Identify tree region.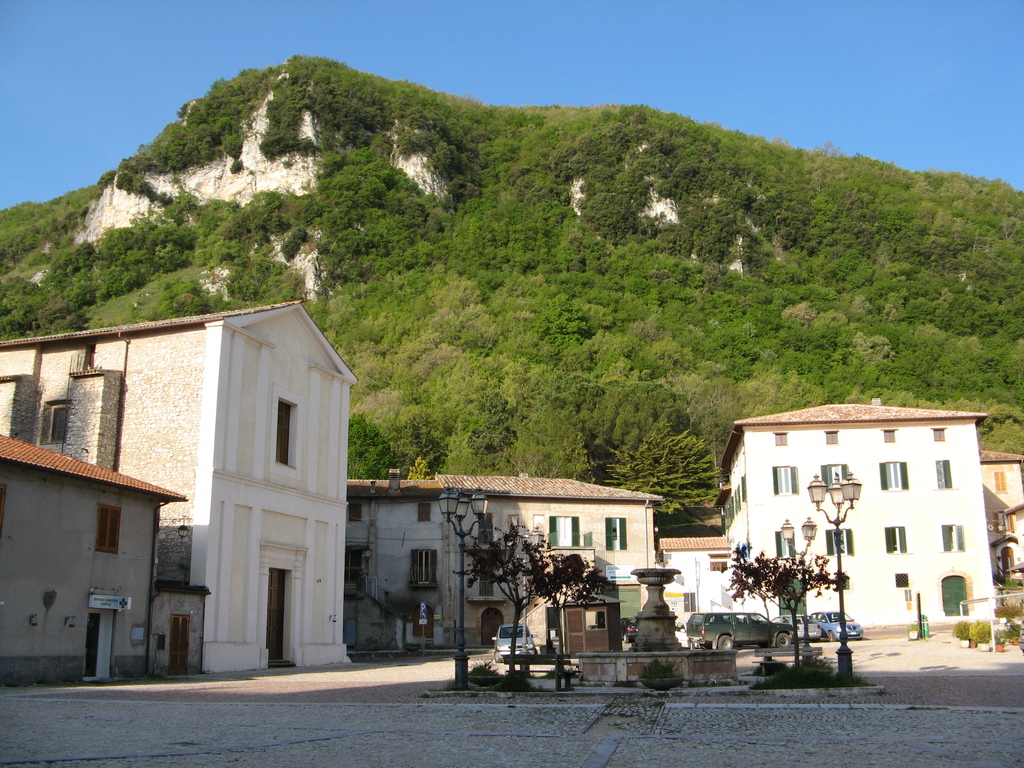
Region: left=604, top=416, right=730, bottom=523.
